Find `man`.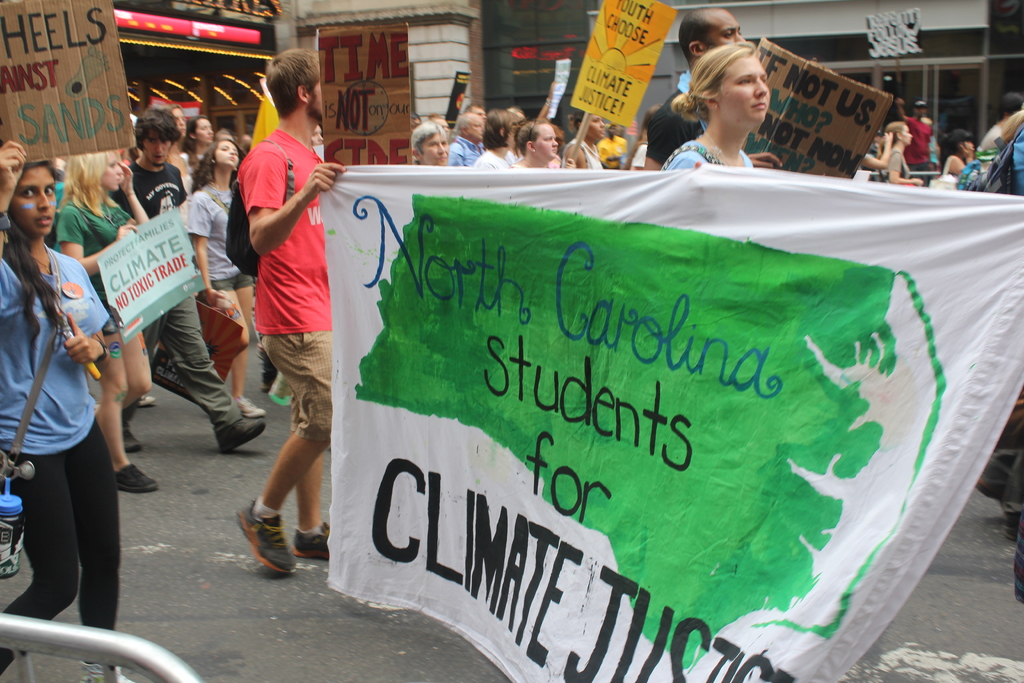
596:125:628:165.
